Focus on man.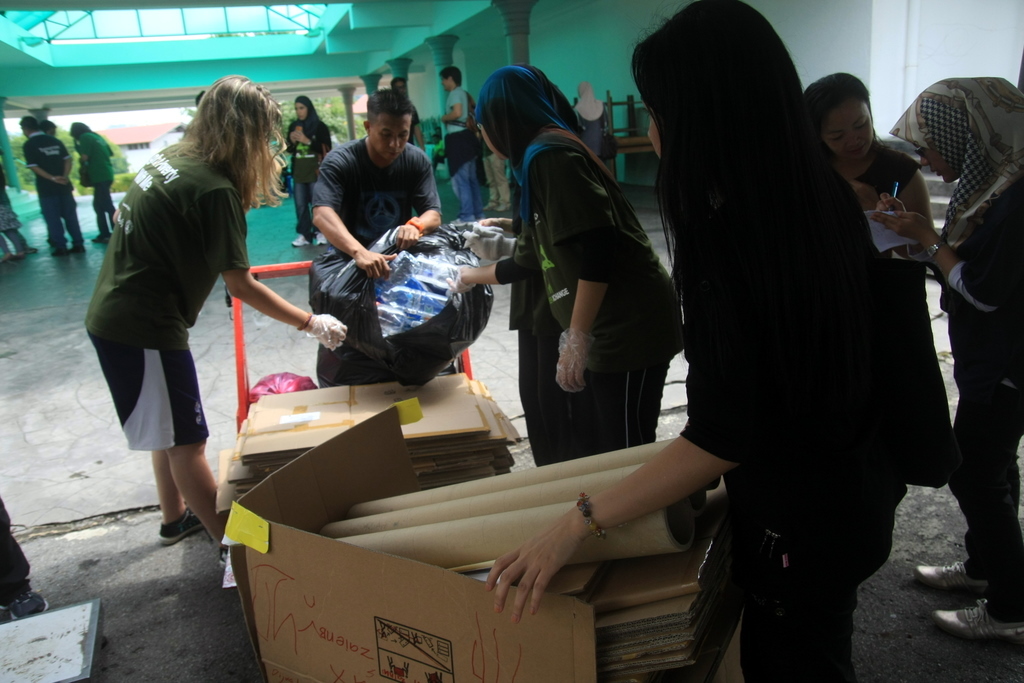
Focused at Rect(25, 114, 85, 256).
